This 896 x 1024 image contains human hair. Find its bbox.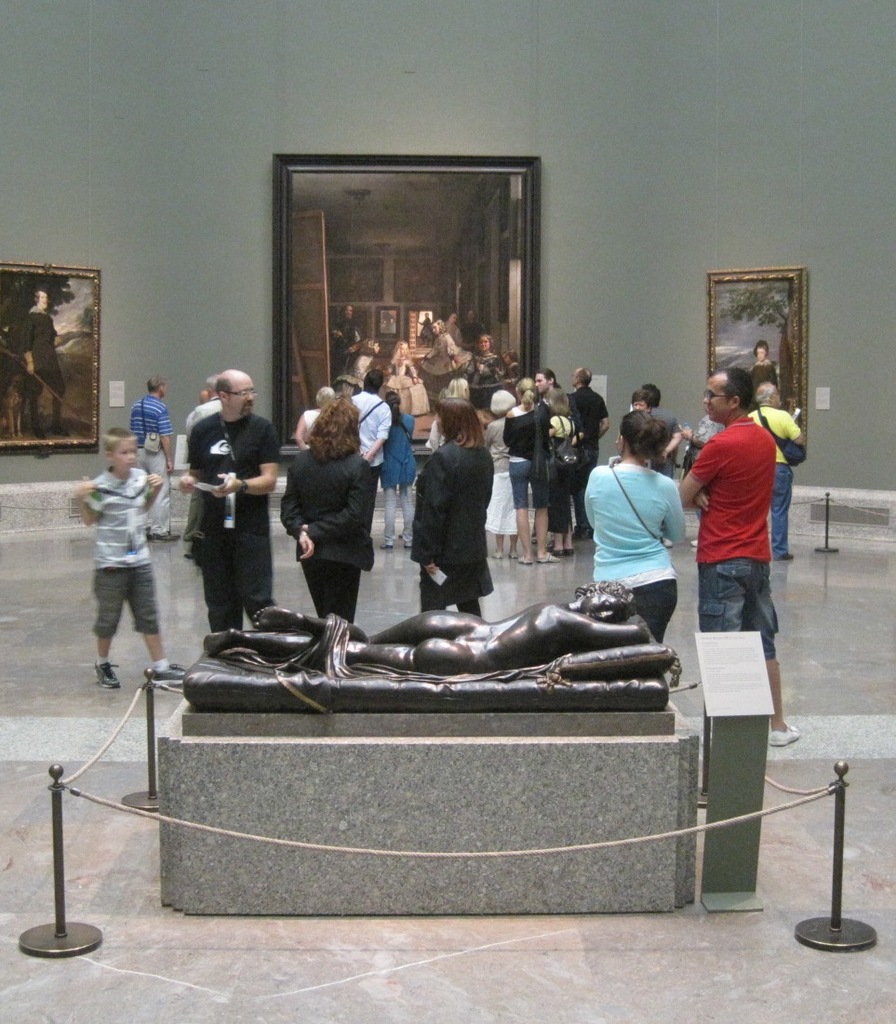
(214,373,230,398).
